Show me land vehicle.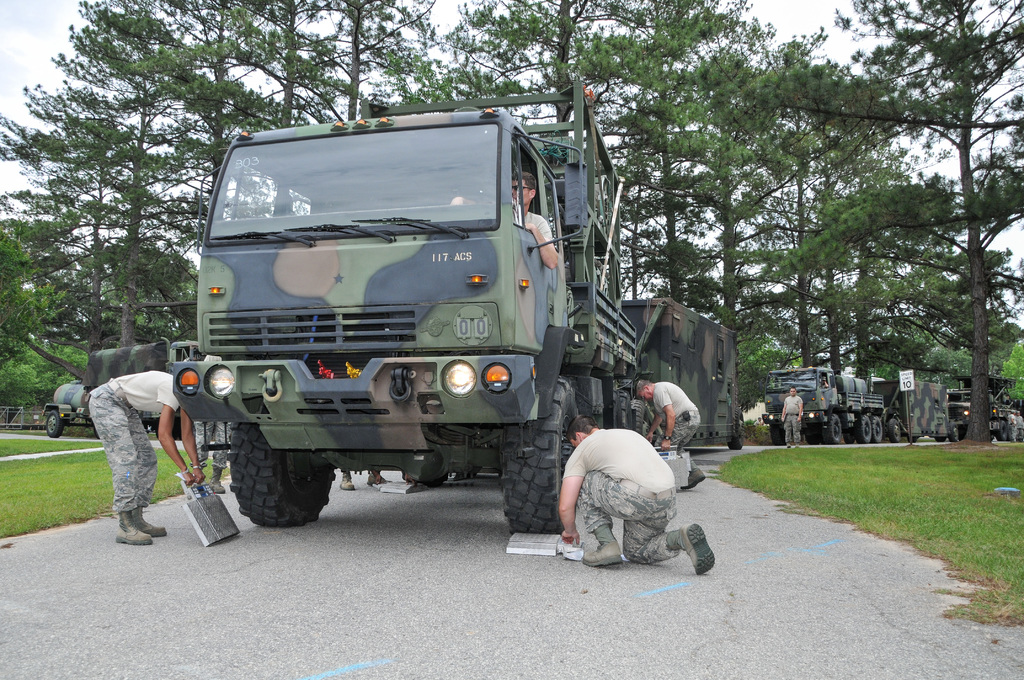
land vehicle is here: bbox=[762, 368, 883, 446].
